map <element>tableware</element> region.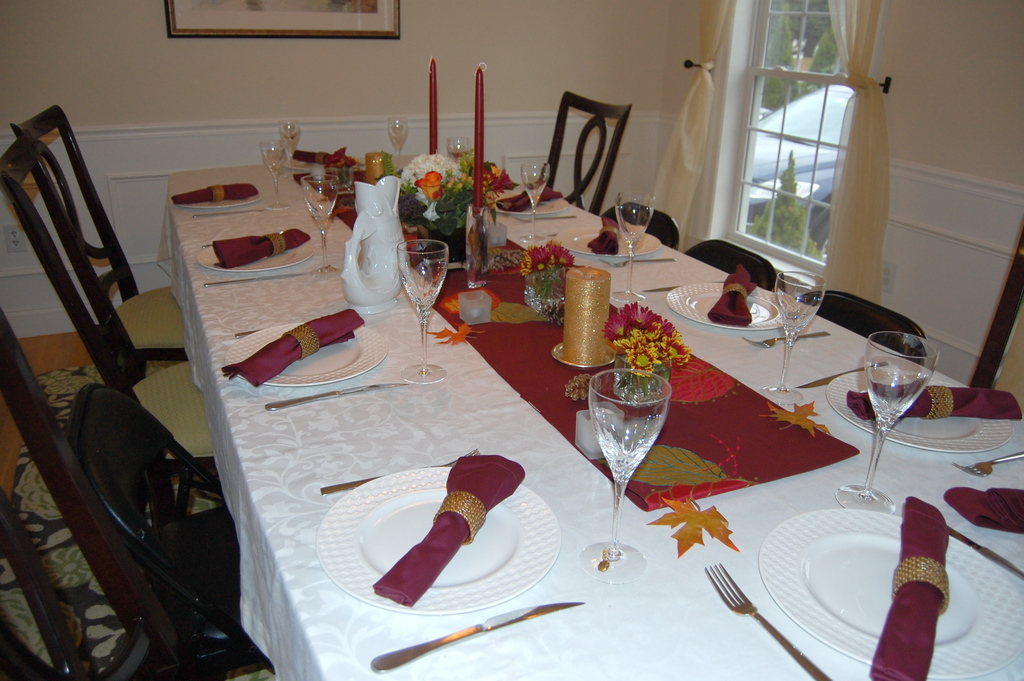
Mapped to select_region(580, 368, 680, 544).
